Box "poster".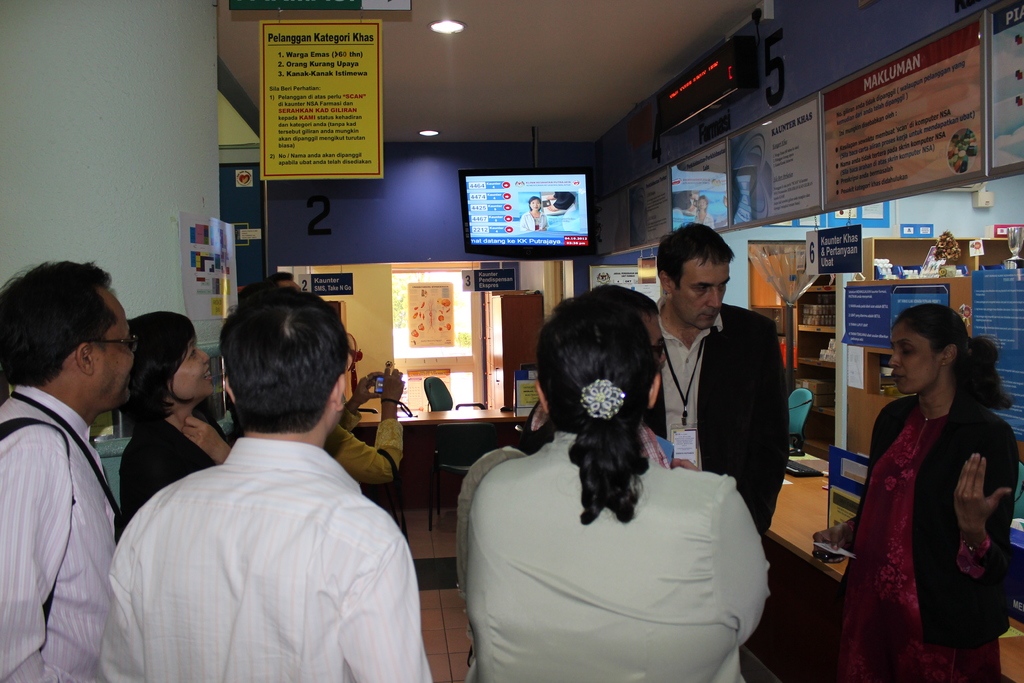
<box>176,214,238,323</box>.
